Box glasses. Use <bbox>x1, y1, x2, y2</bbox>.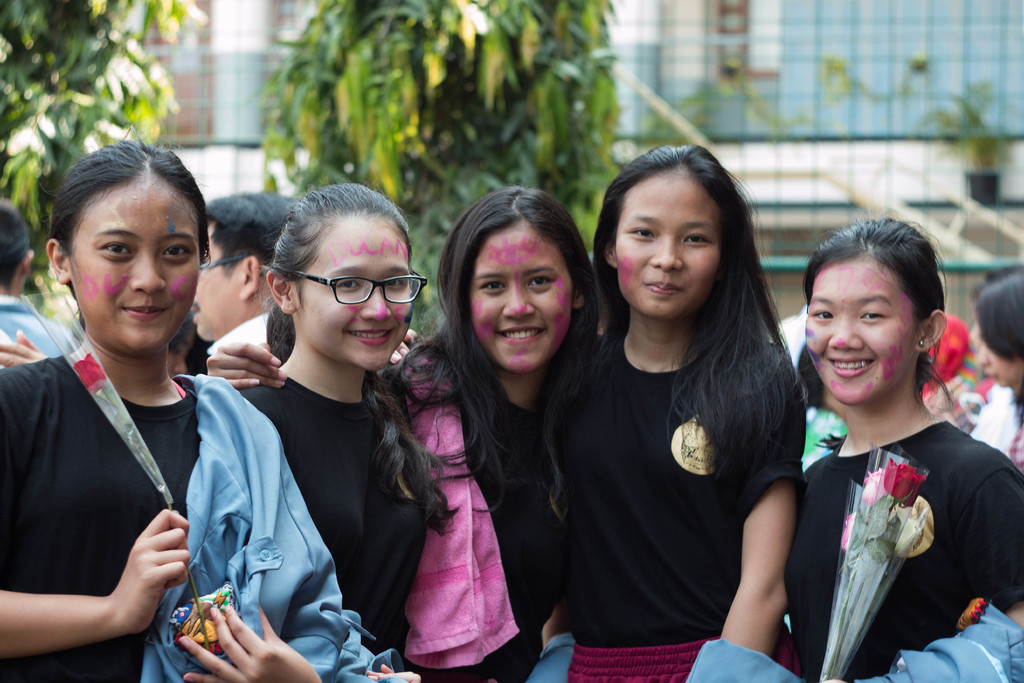
<bbox>200, 251, 271, 282</bbox>.
